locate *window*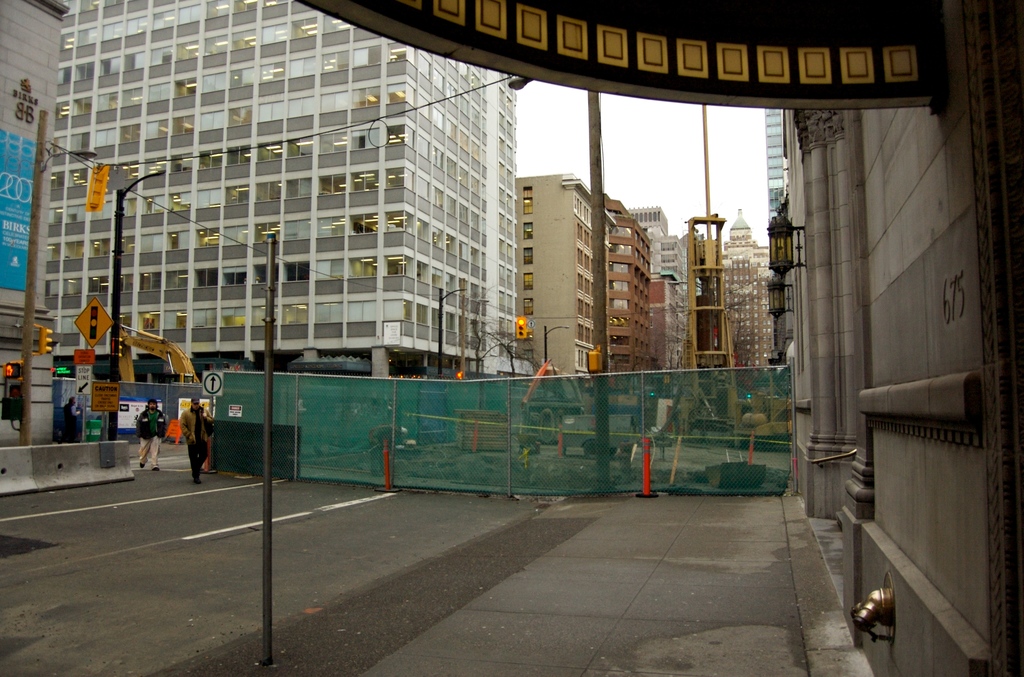
(left=384, top=124, right=408, bottom=143)
